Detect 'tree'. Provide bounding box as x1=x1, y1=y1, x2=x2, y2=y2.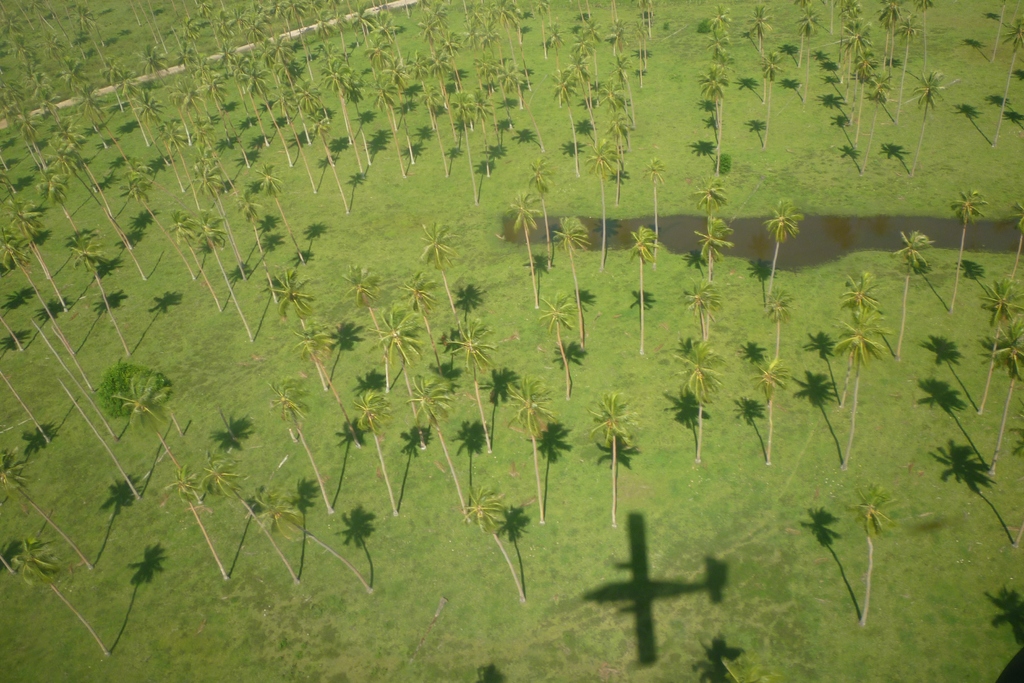
x1=444, y1=315, x2=493, y2=440.
